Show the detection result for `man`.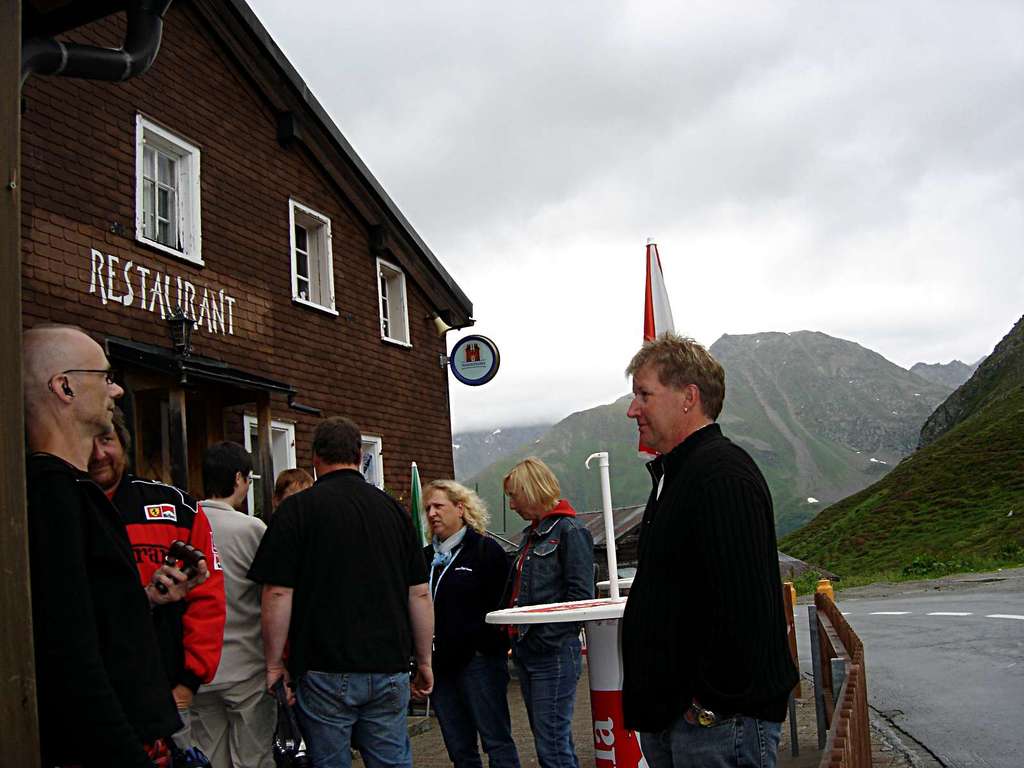
[244,413,429,767].
